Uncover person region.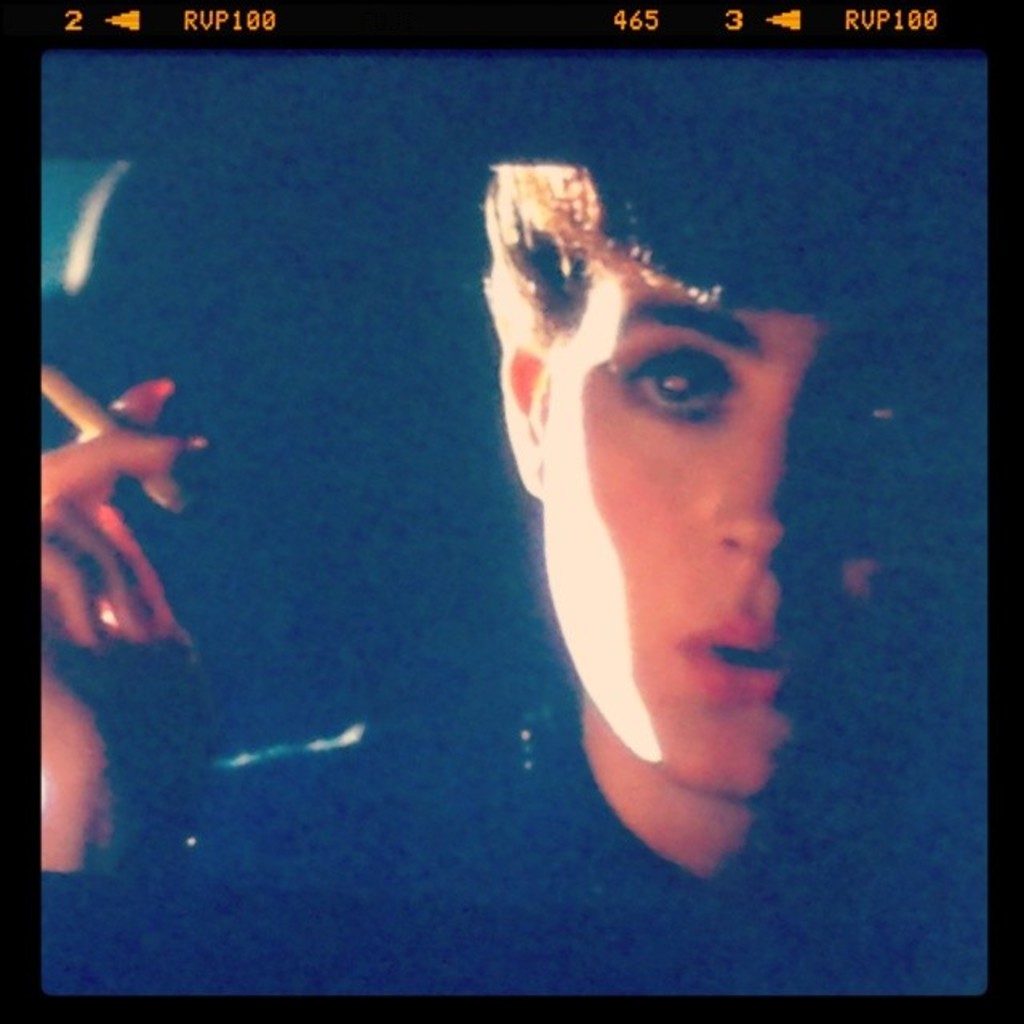
Uncovered: (x1=29, y1=139, x2=976, y2=862).
